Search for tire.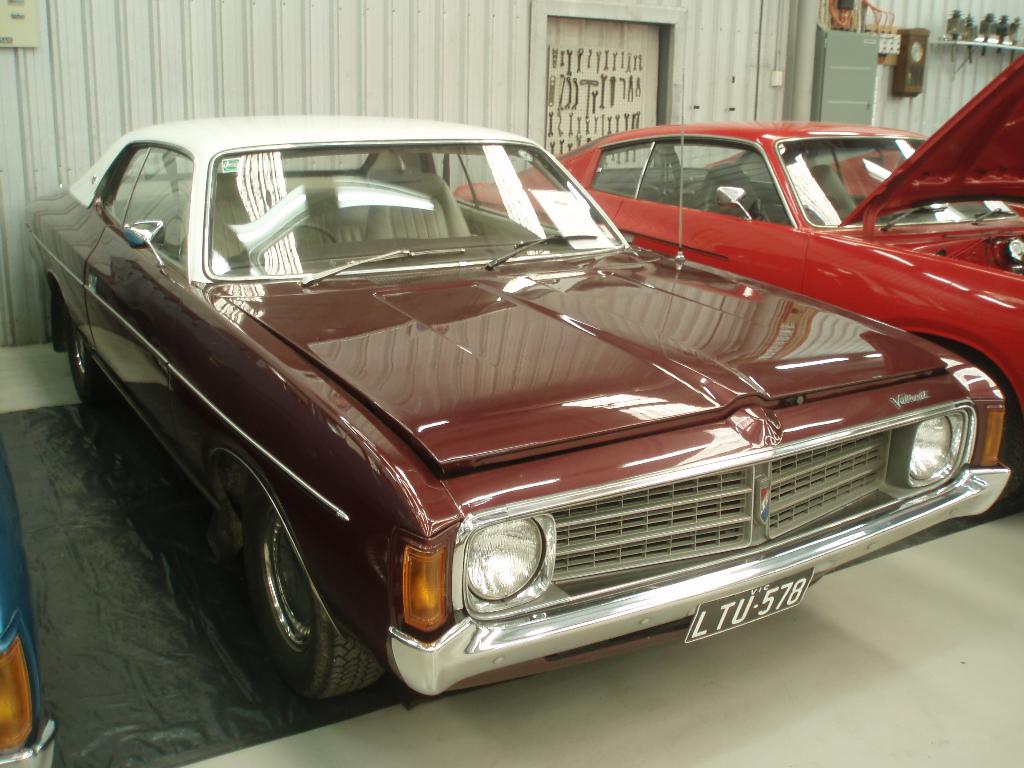
Found at (left=70, top=300, right=110, bottom=408).
